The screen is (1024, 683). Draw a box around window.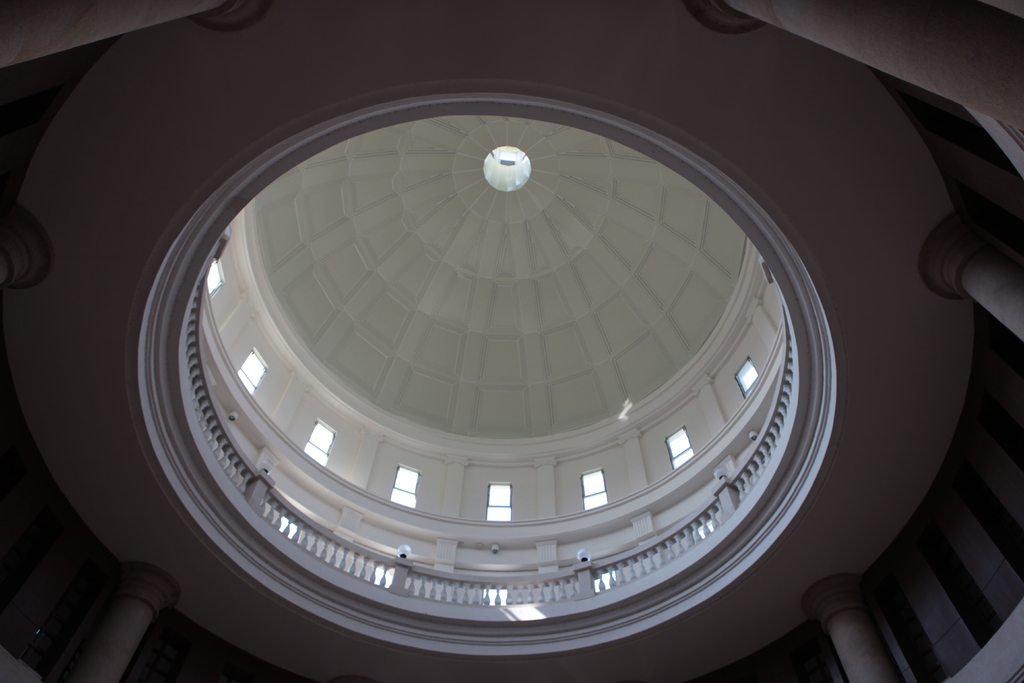
[582,466,609,508].
